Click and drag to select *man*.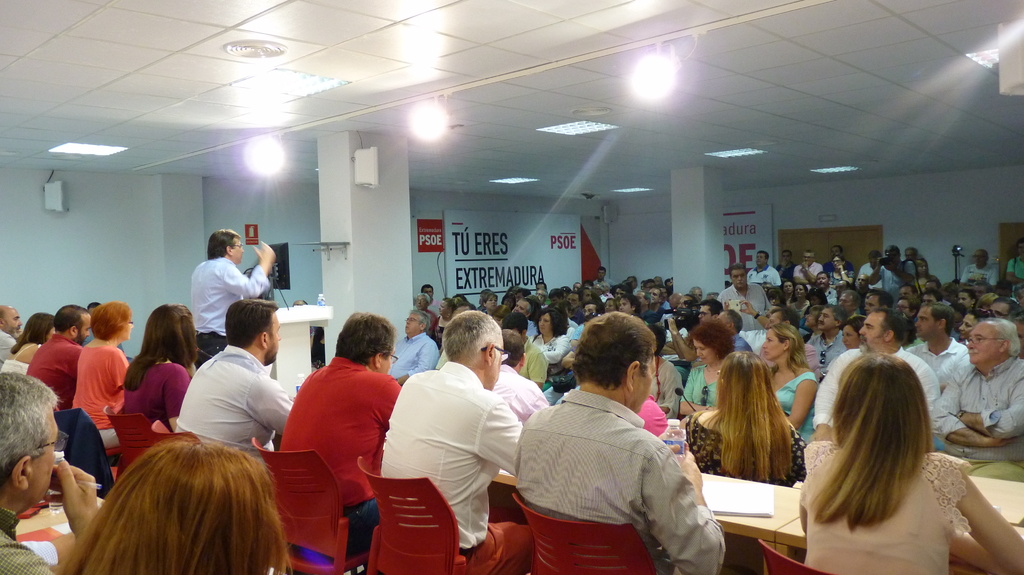
Selection: 387, 311, 438, 385.
